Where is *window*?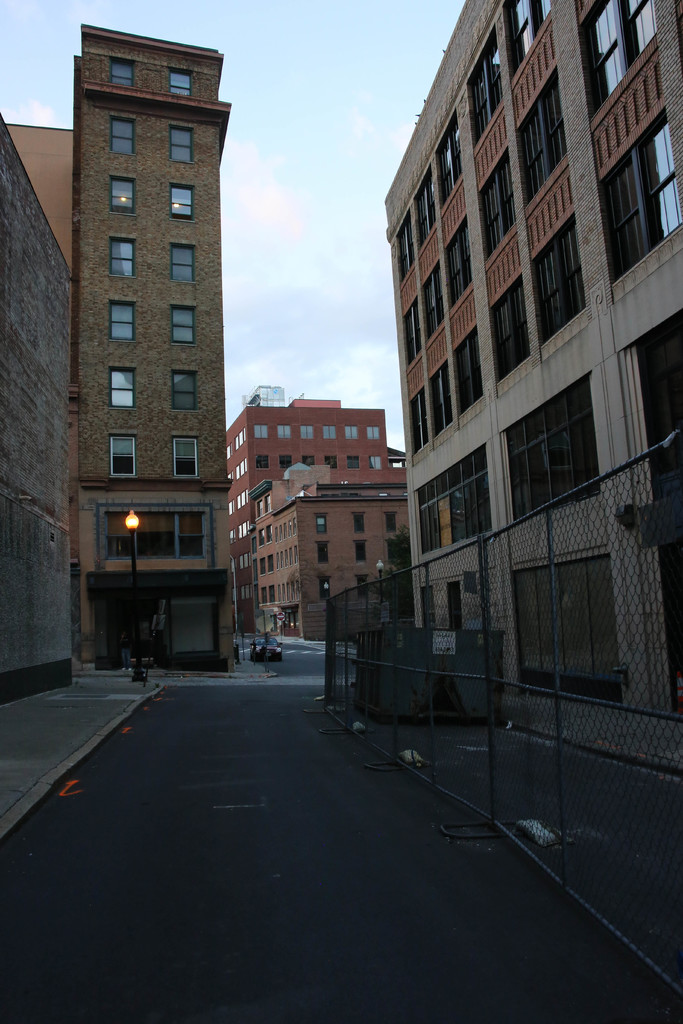
Rect(169, 184, 192, 223).
